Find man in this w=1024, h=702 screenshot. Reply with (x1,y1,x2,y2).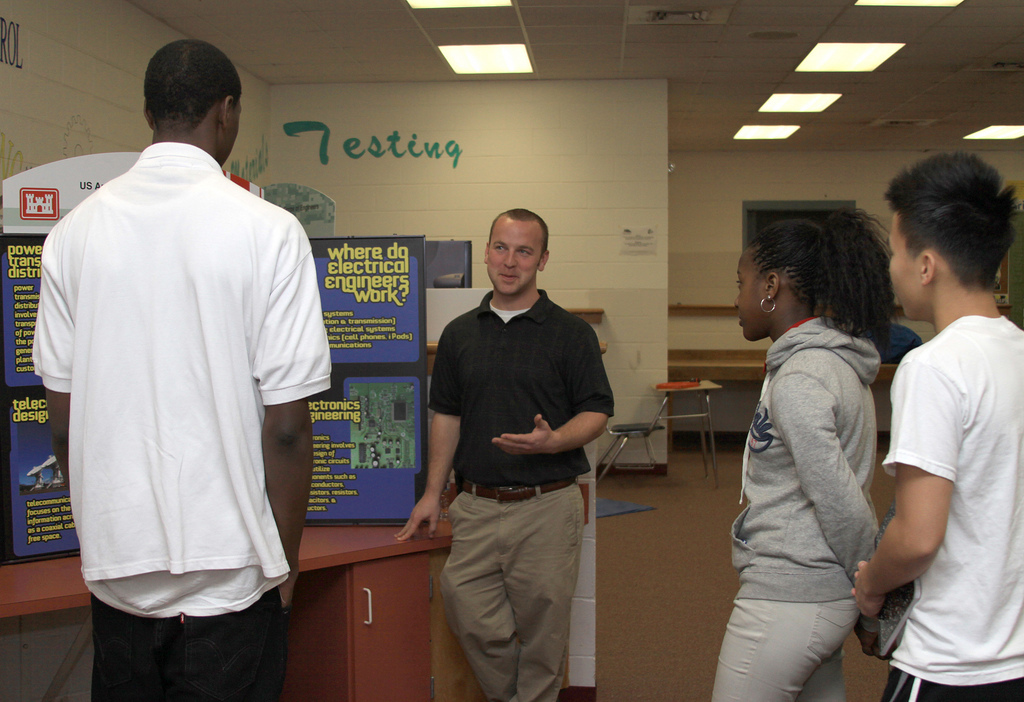
(33,40,330,701).
